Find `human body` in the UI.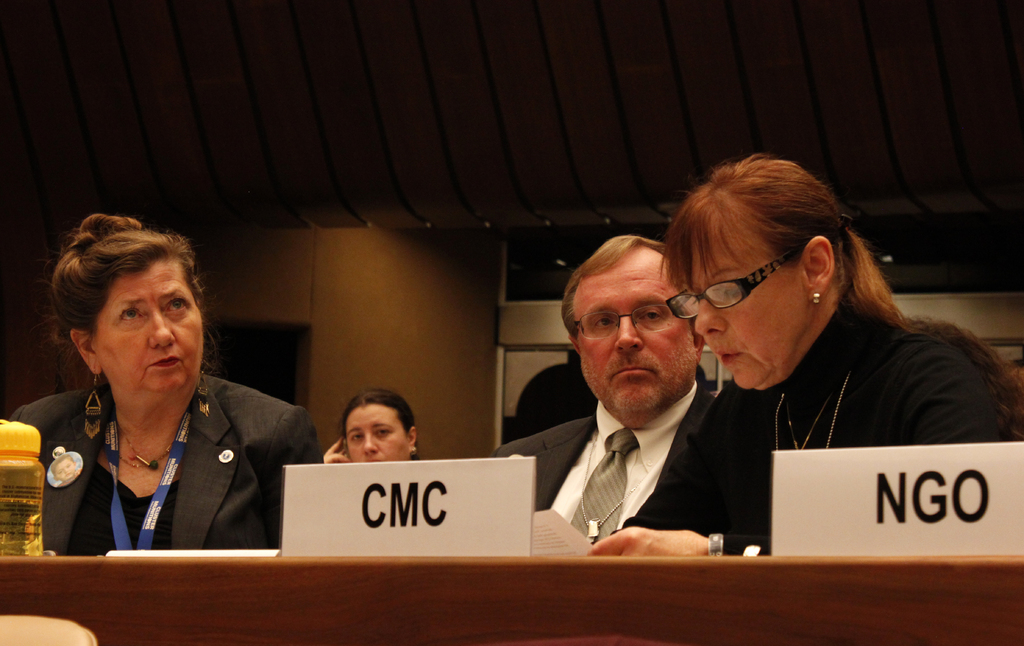
UI element at Rect(7, 222, 313, 585).
